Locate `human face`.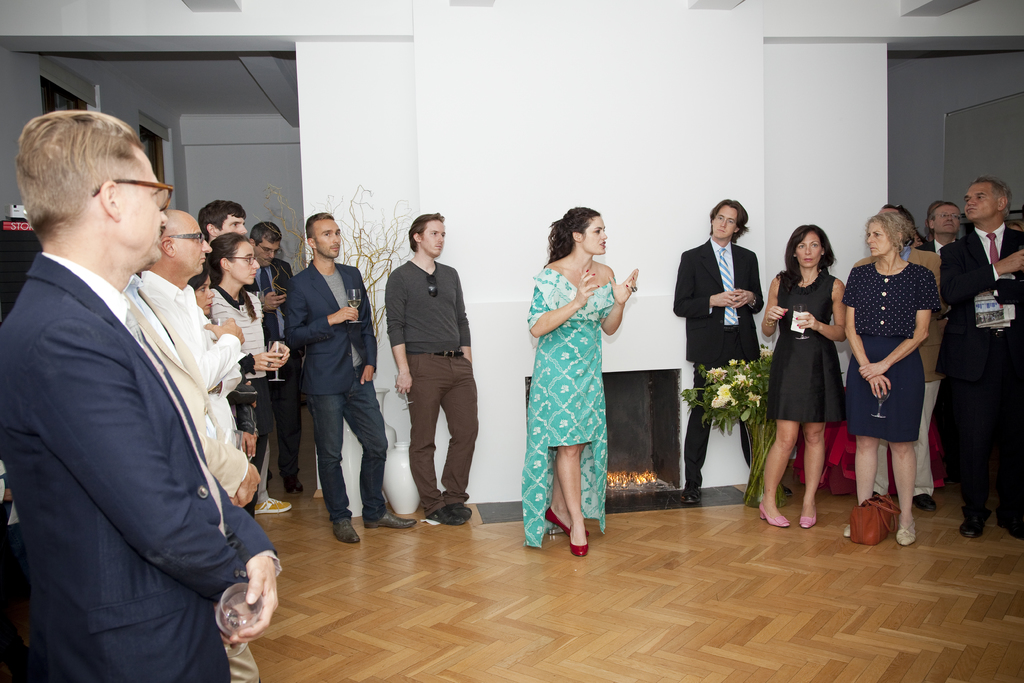
Bounding box: <box>230,244,259,283</box>.
